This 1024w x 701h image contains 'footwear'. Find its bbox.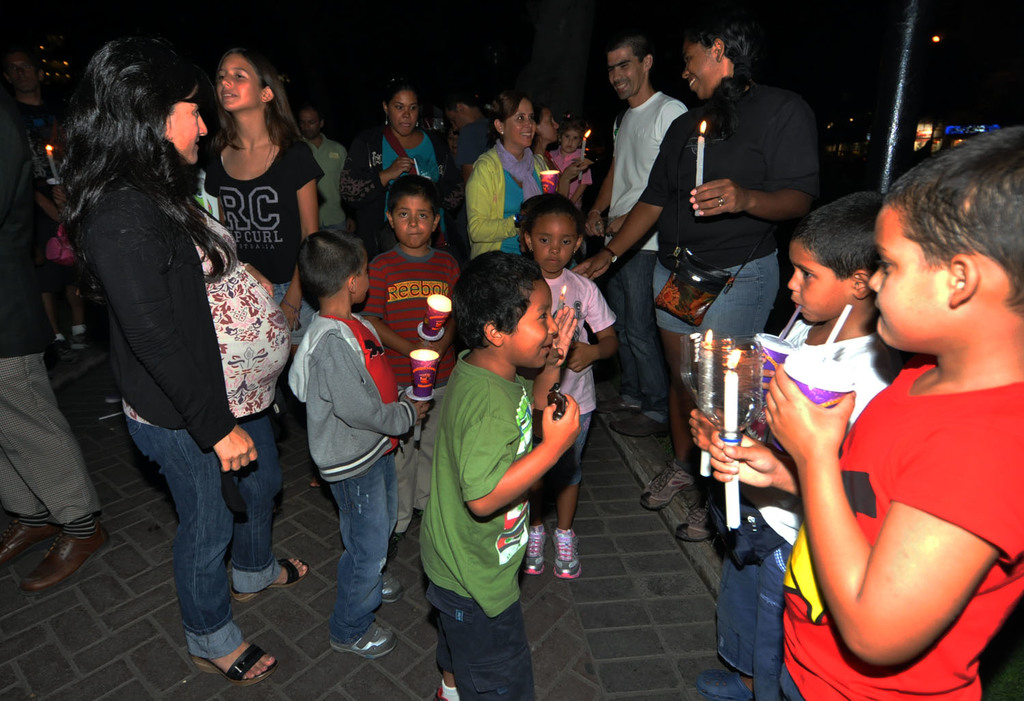
[x1=614, y1=413, x2=683, y2=441].
